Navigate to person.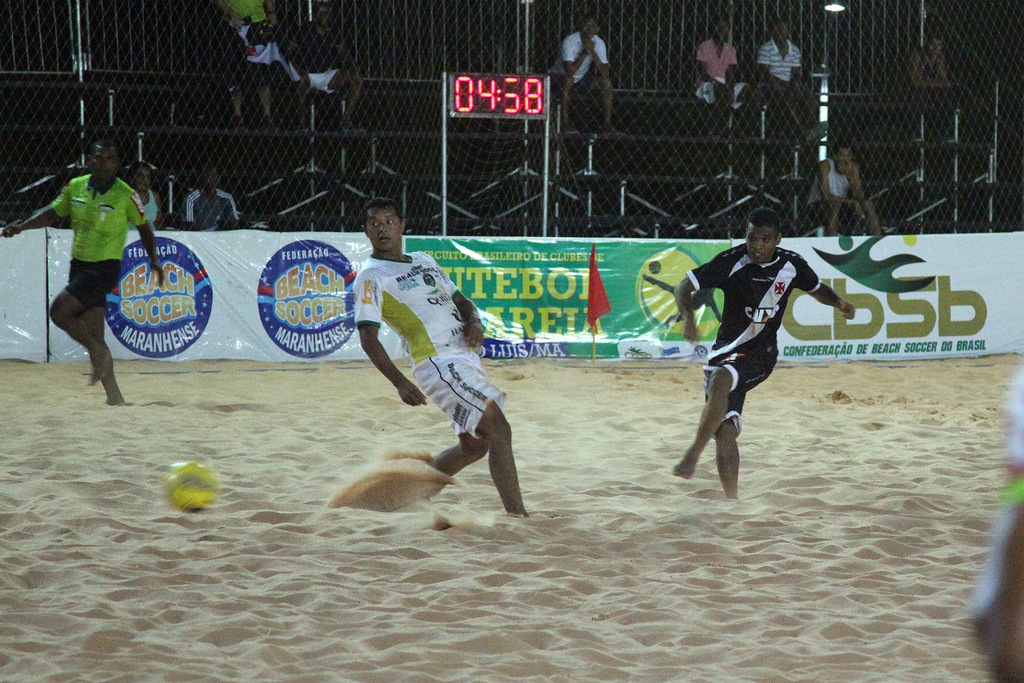
Navigation target: {"x1": 278, "y1": 0, "x2": 361, "y2": 131}.
